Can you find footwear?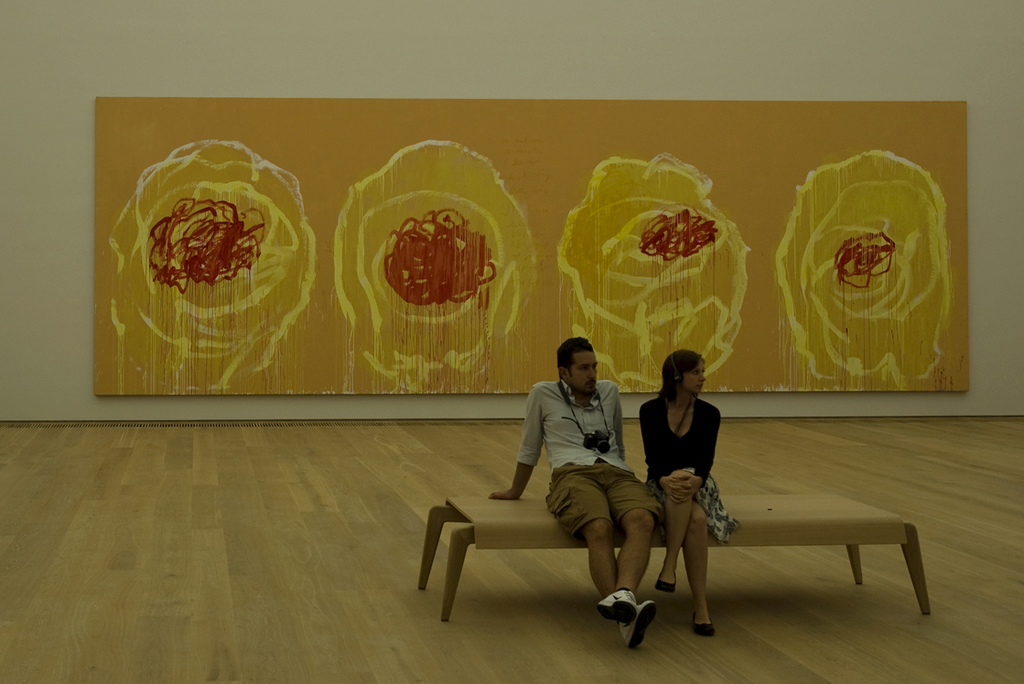
Yes, bounding box: select_region(691, 617, 715, 636).
